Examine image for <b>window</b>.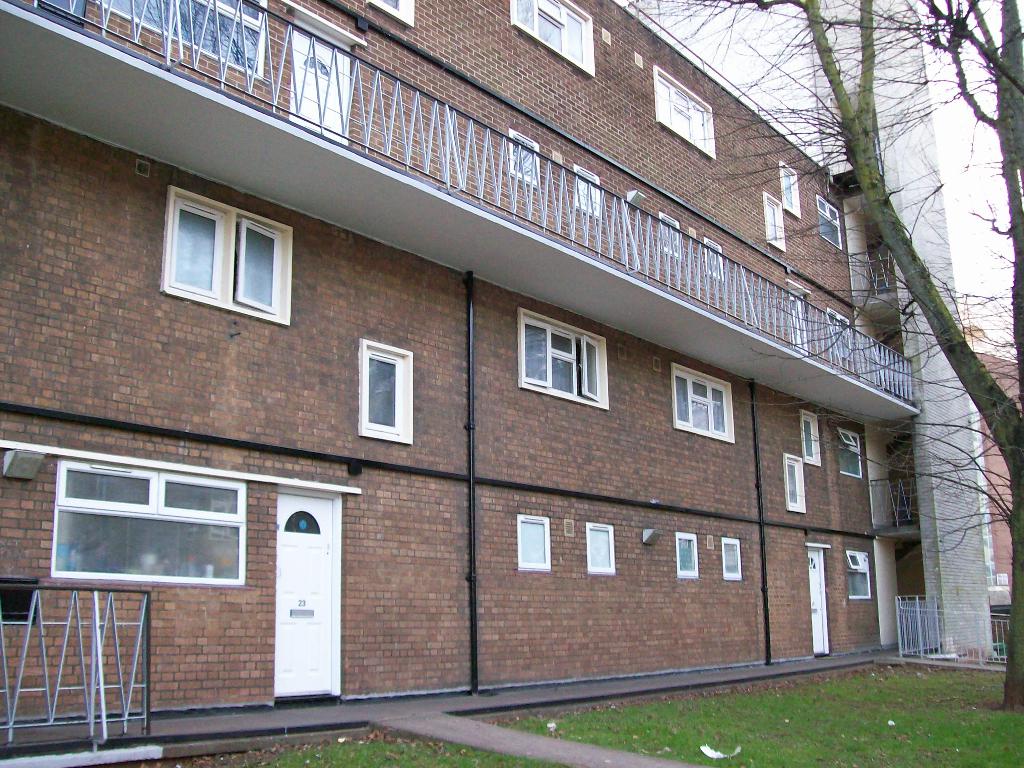
Examination result: bbox=[777, 156, 805, 218].
